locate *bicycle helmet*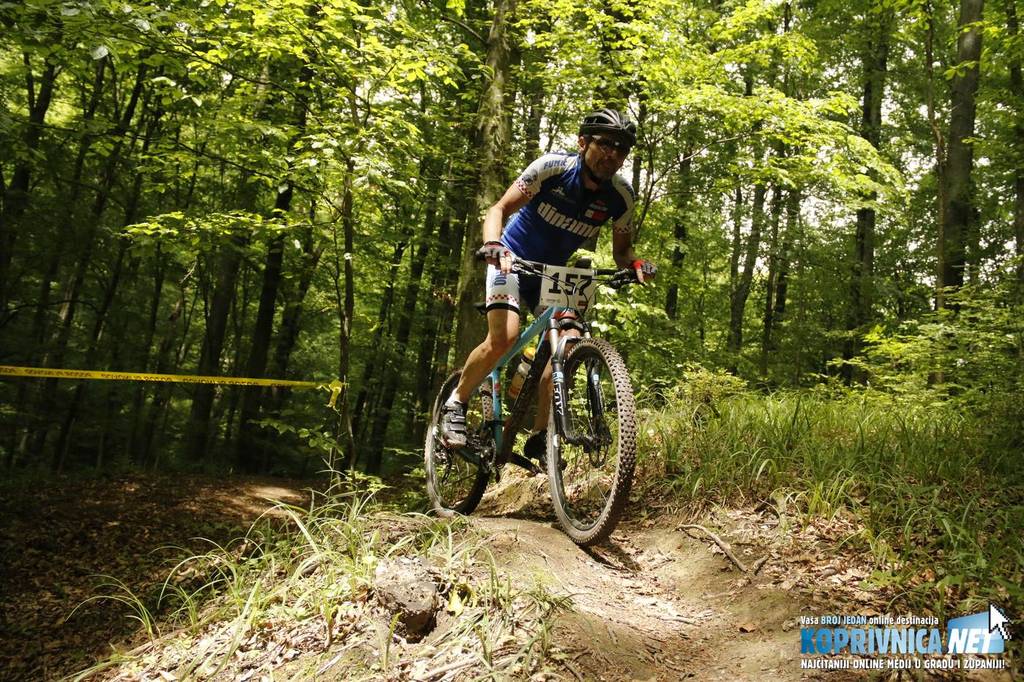
{"x1": 575, "y1": 100, "x2": 641, "y2": 180}
